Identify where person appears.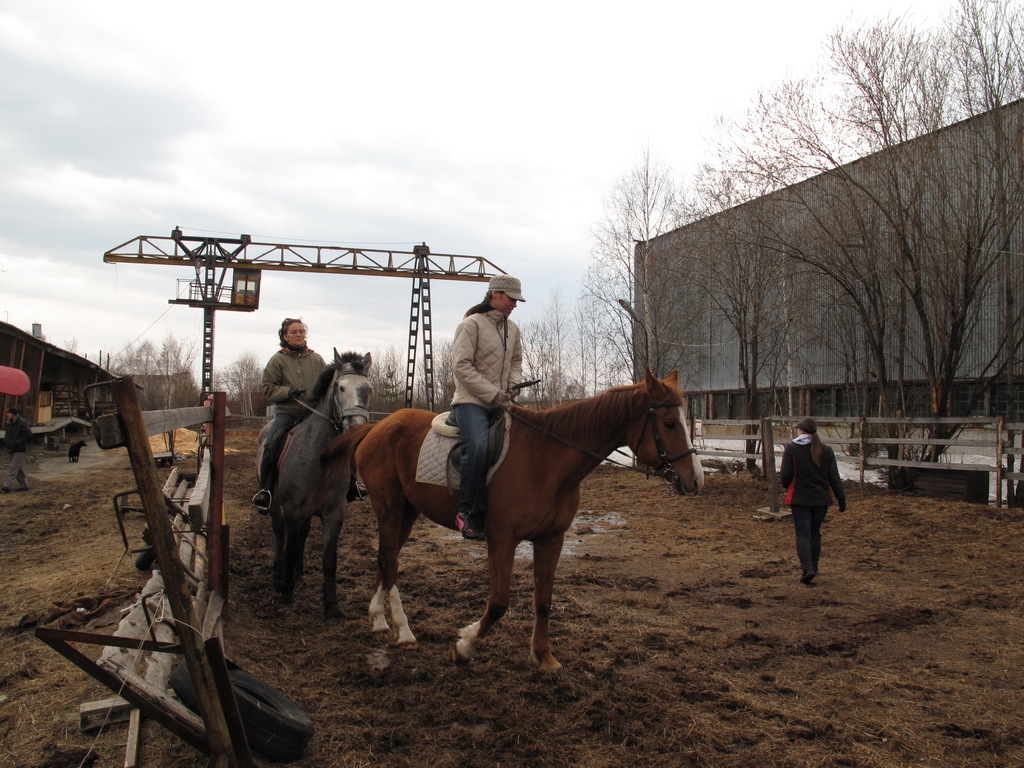
Appears at rect(779, 419, 845, 584).
